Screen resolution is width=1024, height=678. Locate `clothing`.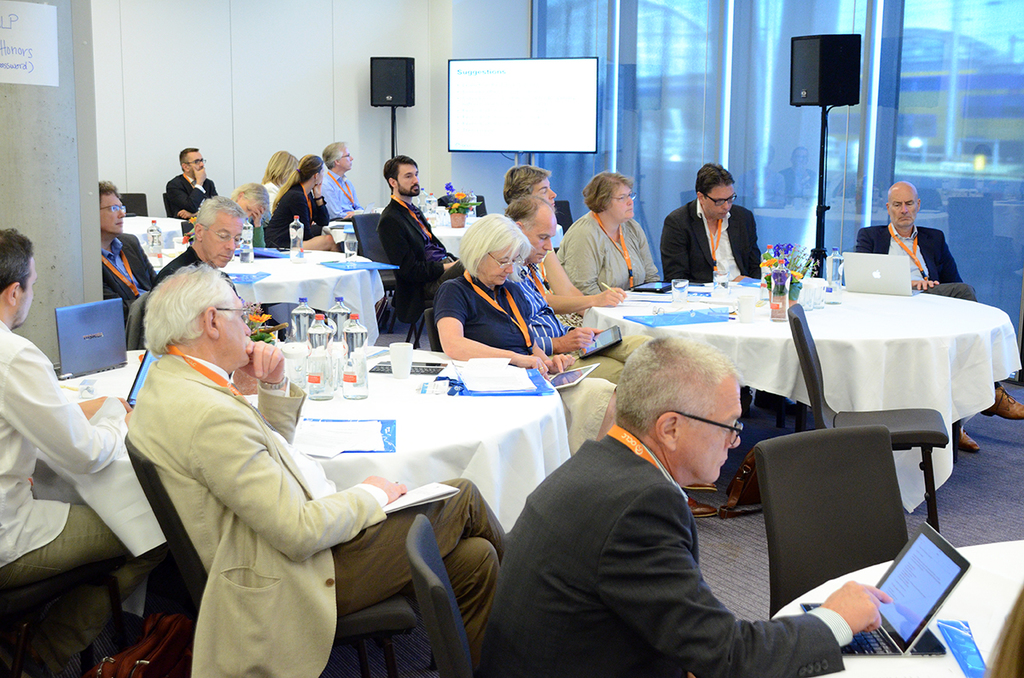
left=448, top=271, right=616, bottom=445.
